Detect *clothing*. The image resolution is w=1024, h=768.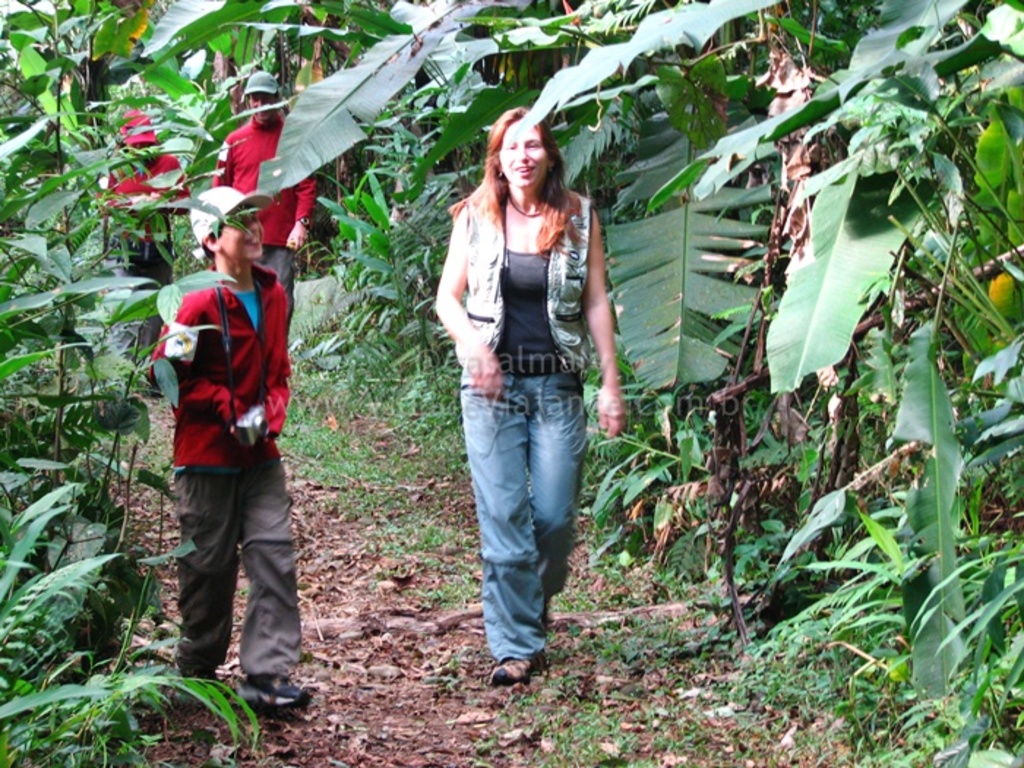
bbox(168, 262, 301, 695).
